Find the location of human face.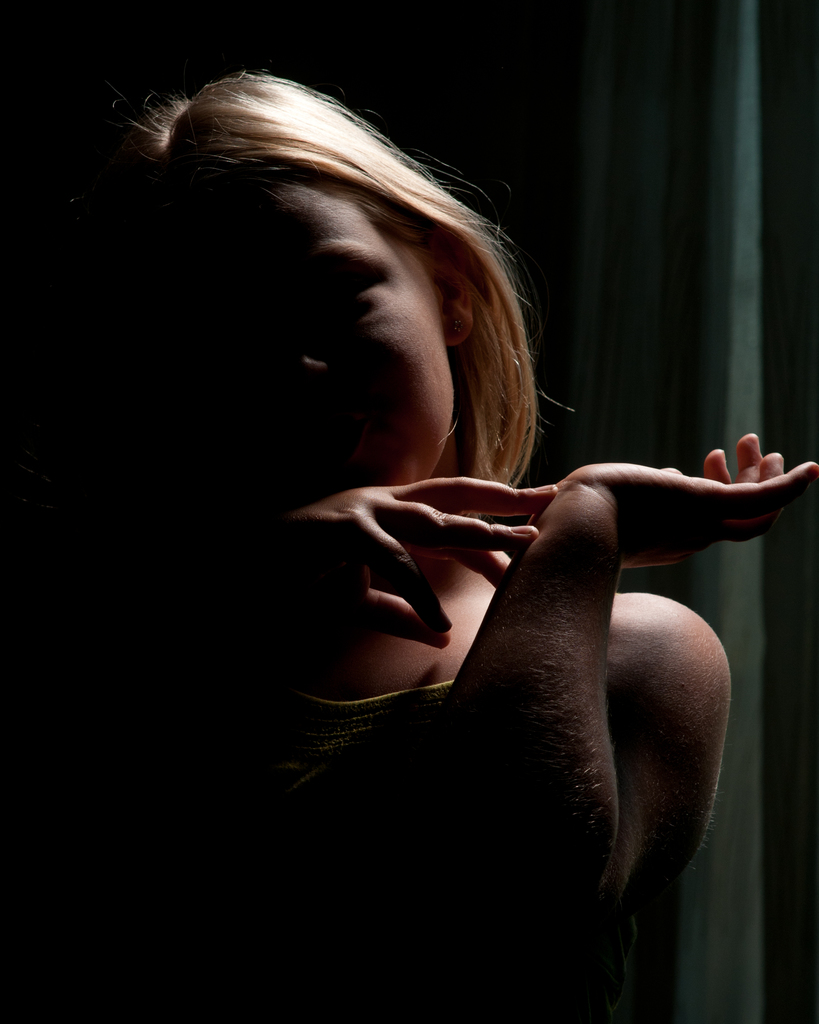
Location: [x1=289, y1=182, x2=452, y2=490].
